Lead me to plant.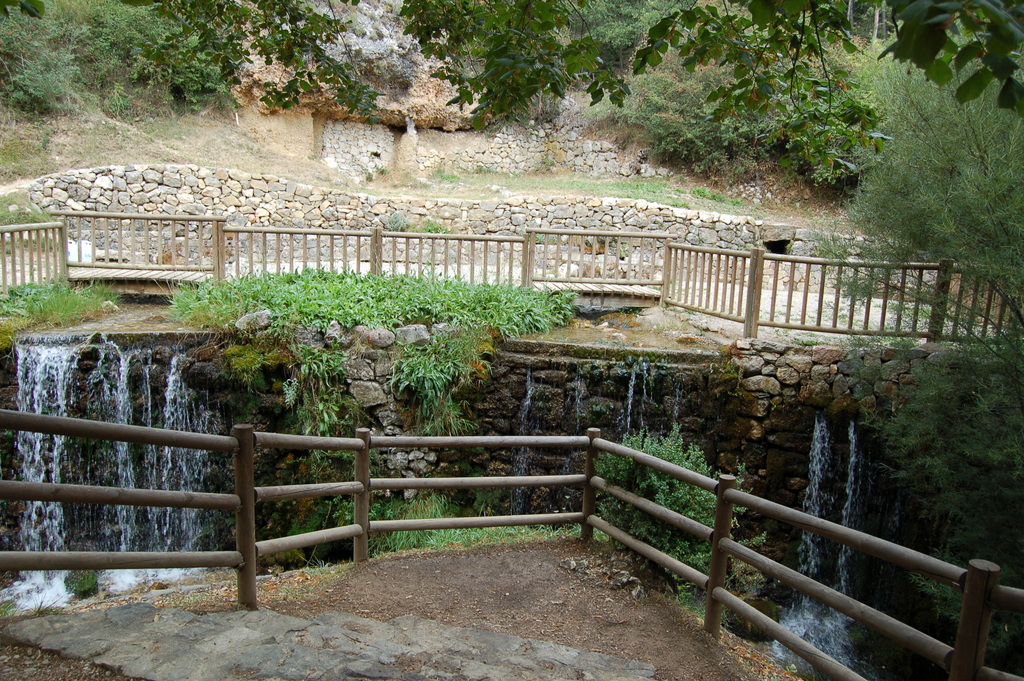
Lead to 56:569:109:605.
